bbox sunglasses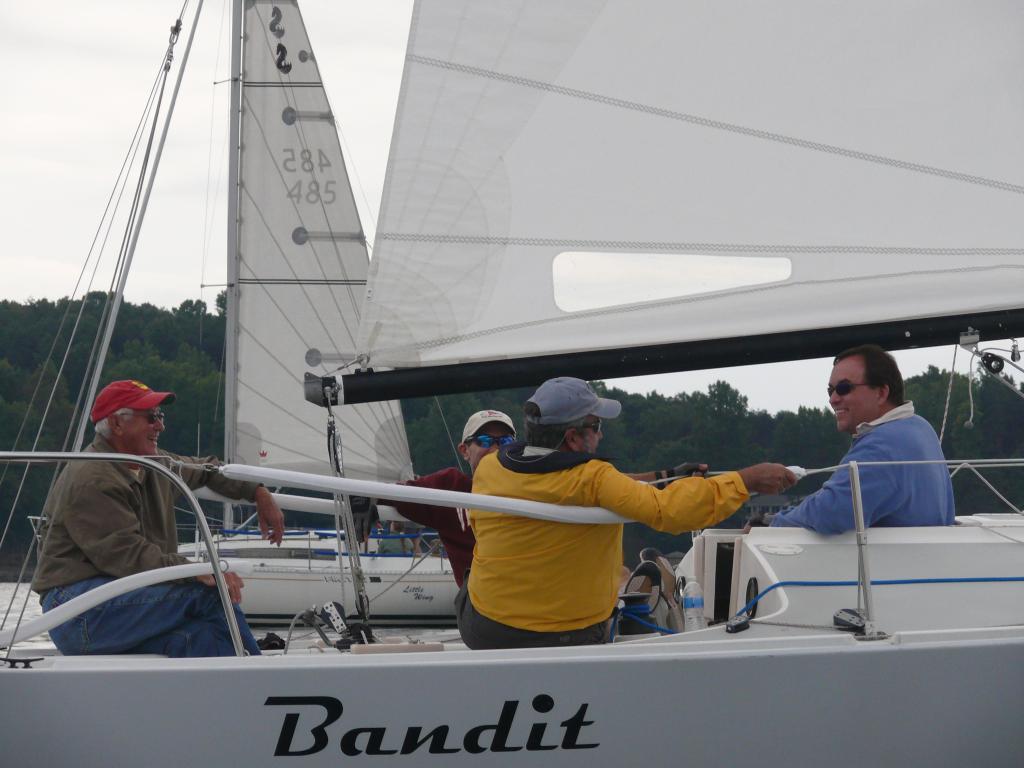
[left=562, top=418, right=600, bottom=433]
